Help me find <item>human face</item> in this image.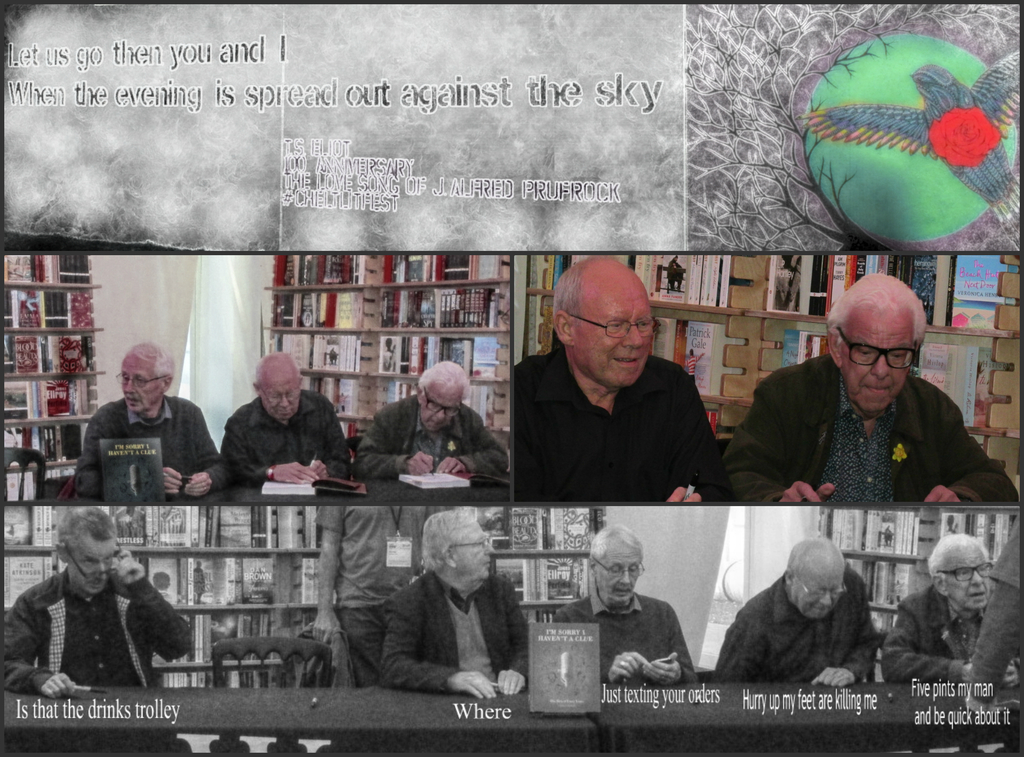
Found it: (840,312,915,411).
